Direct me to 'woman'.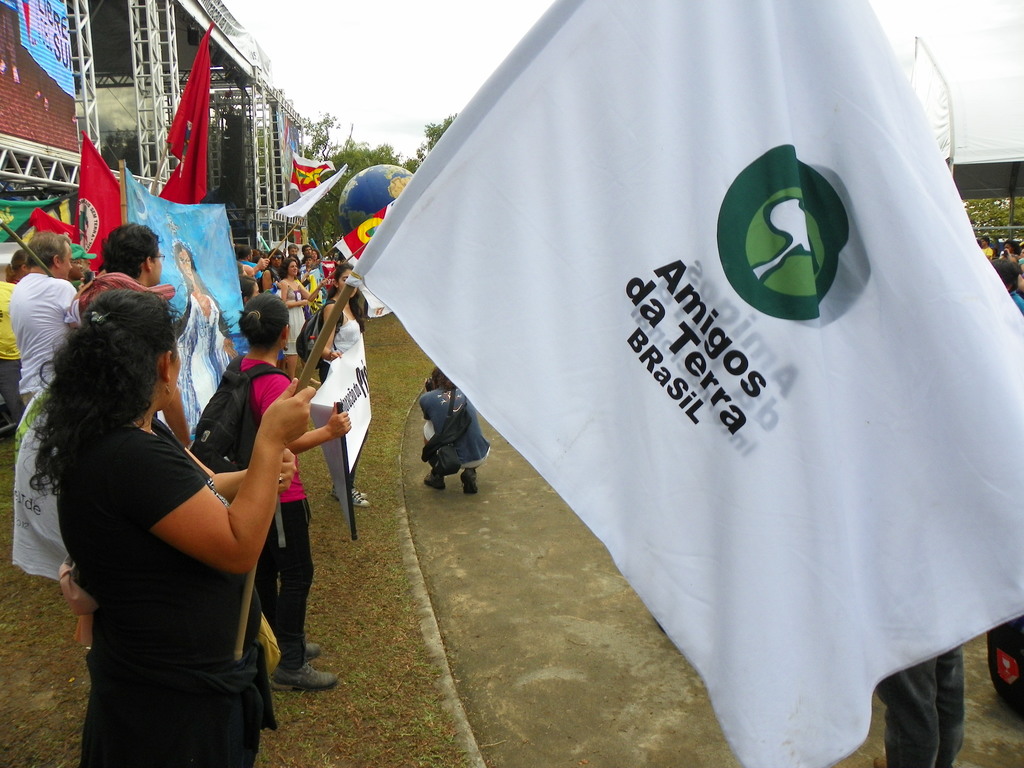
Direction: region(239, 244, 270, 295).
